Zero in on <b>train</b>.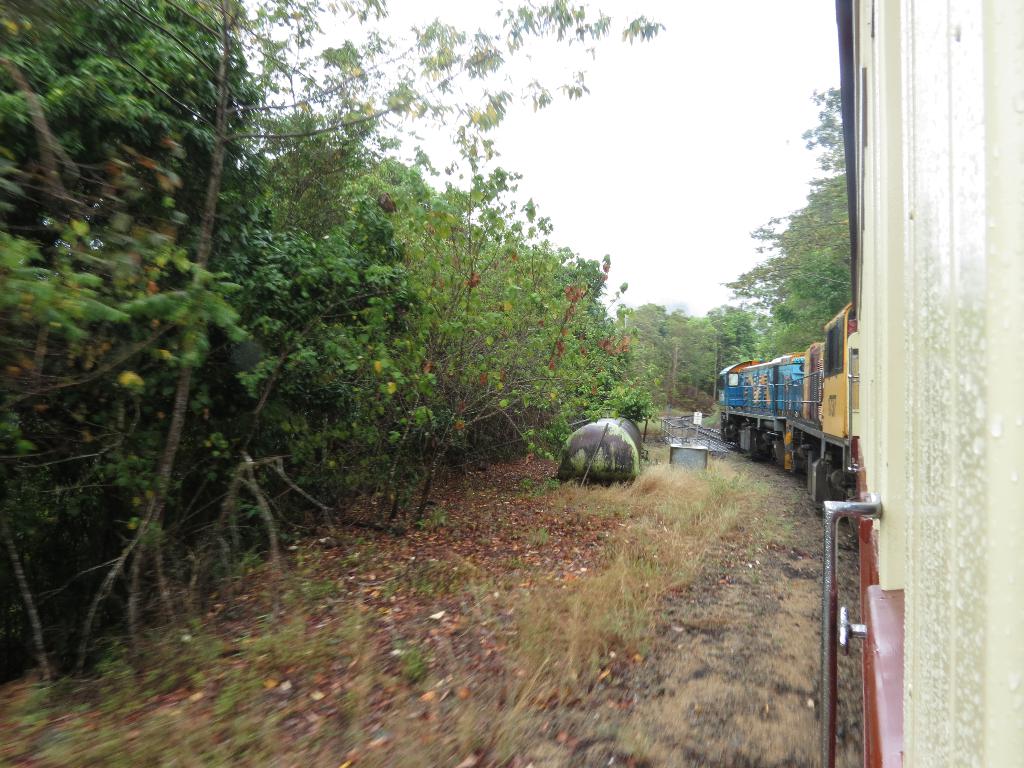
Zeroed in: <box>711,0,1023,767</box>.
